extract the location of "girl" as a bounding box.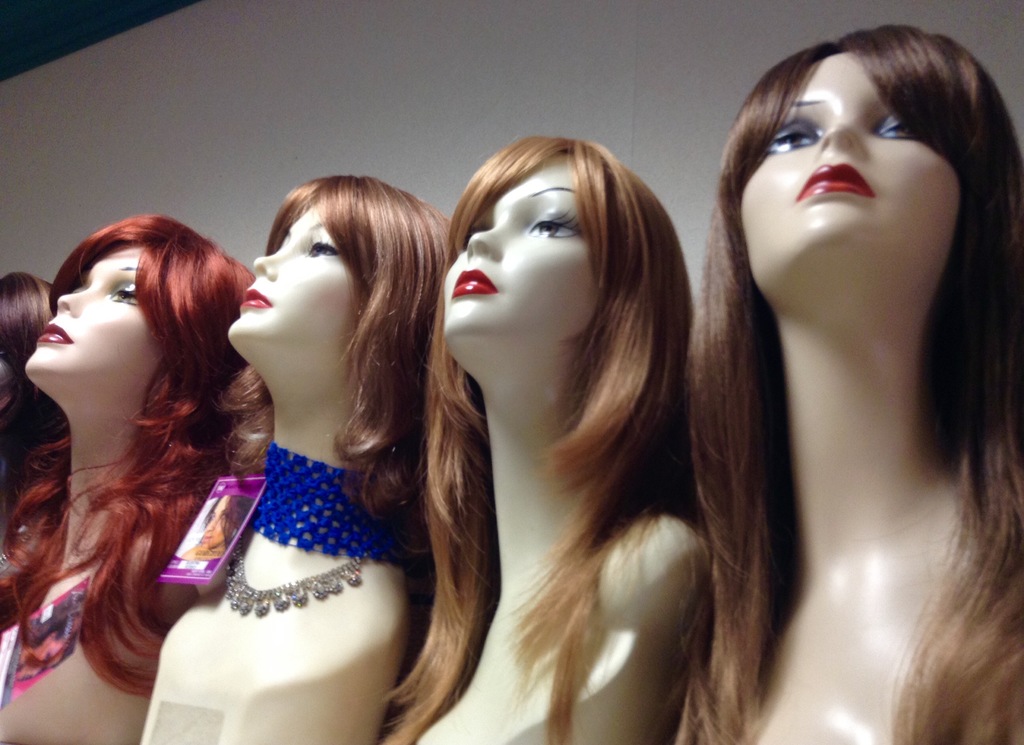
(688, 20, 1023, 744).
